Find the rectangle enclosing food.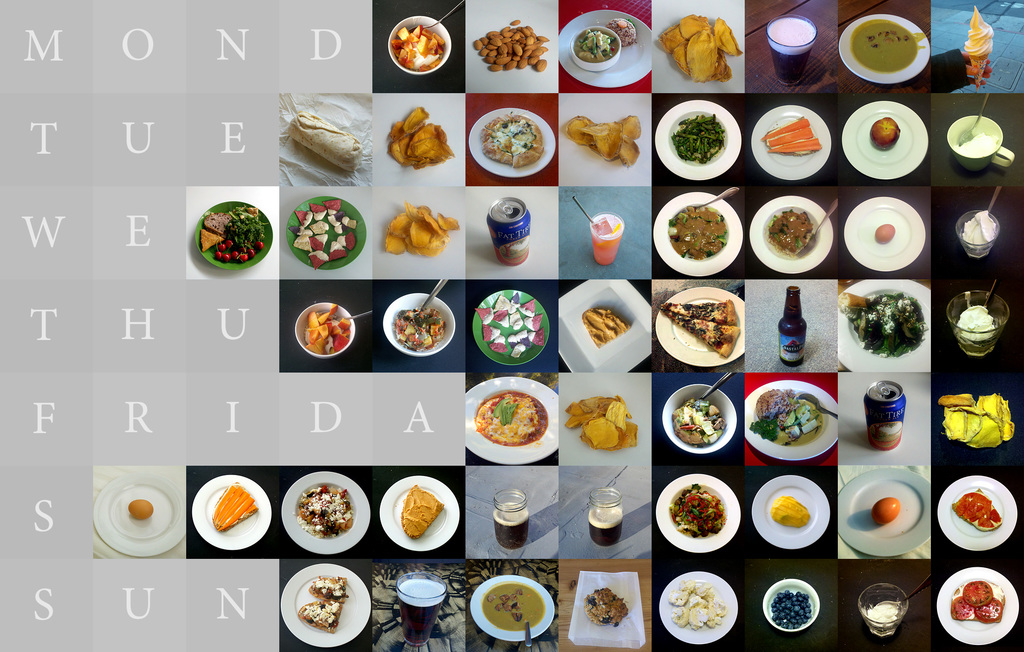
{"left": 200, "top": 203, "right": 270, "bottom": 265}.
